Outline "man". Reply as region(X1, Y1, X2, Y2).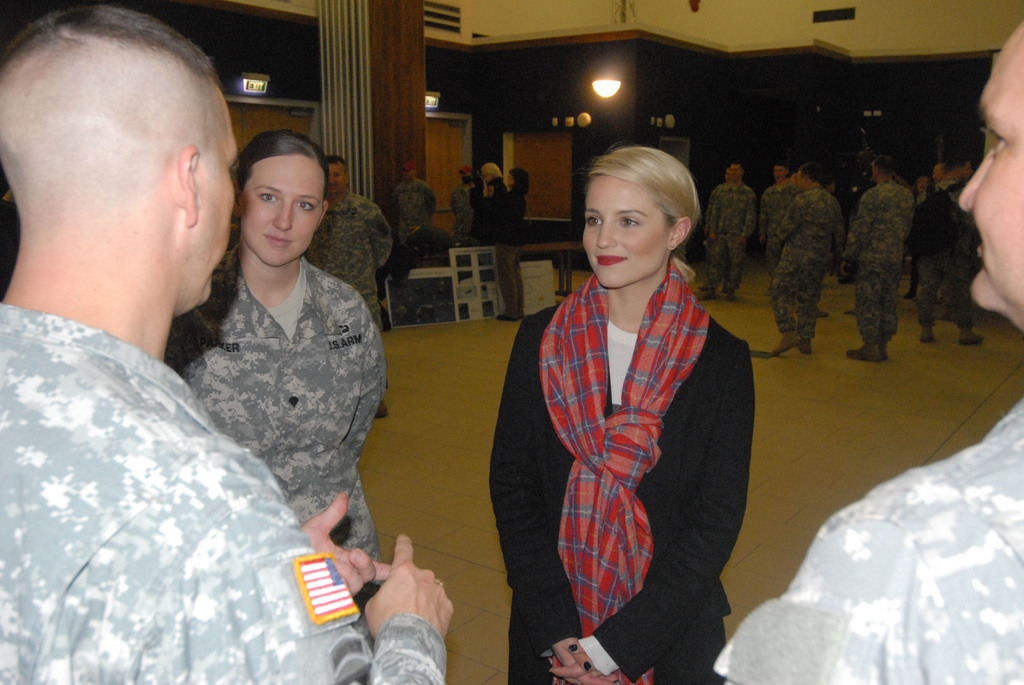
region(698, 162, 762, 297).
